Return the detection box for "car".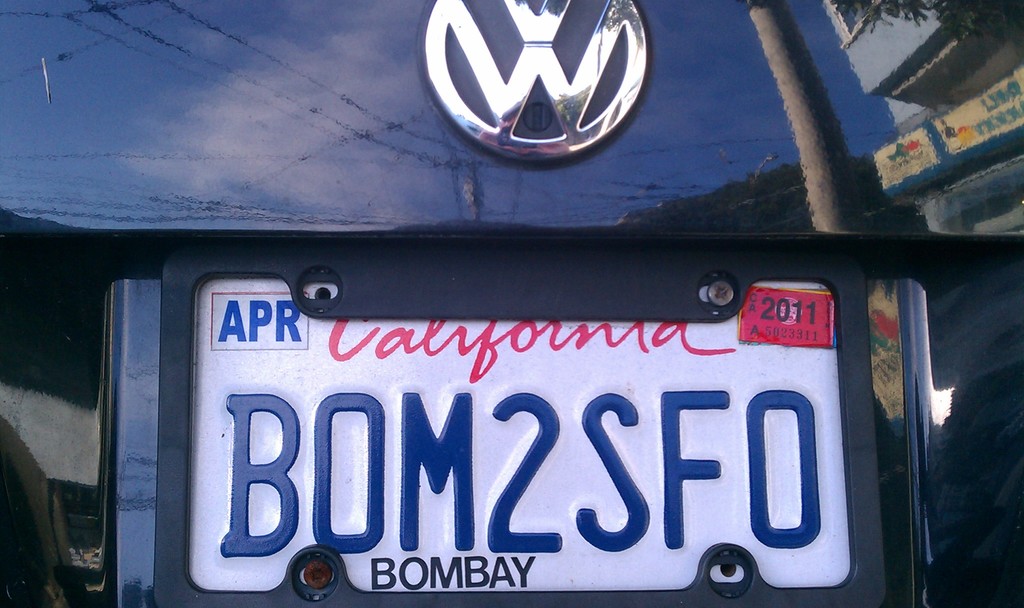
<bbox>0, 0, 1023, 607</bbox>.
